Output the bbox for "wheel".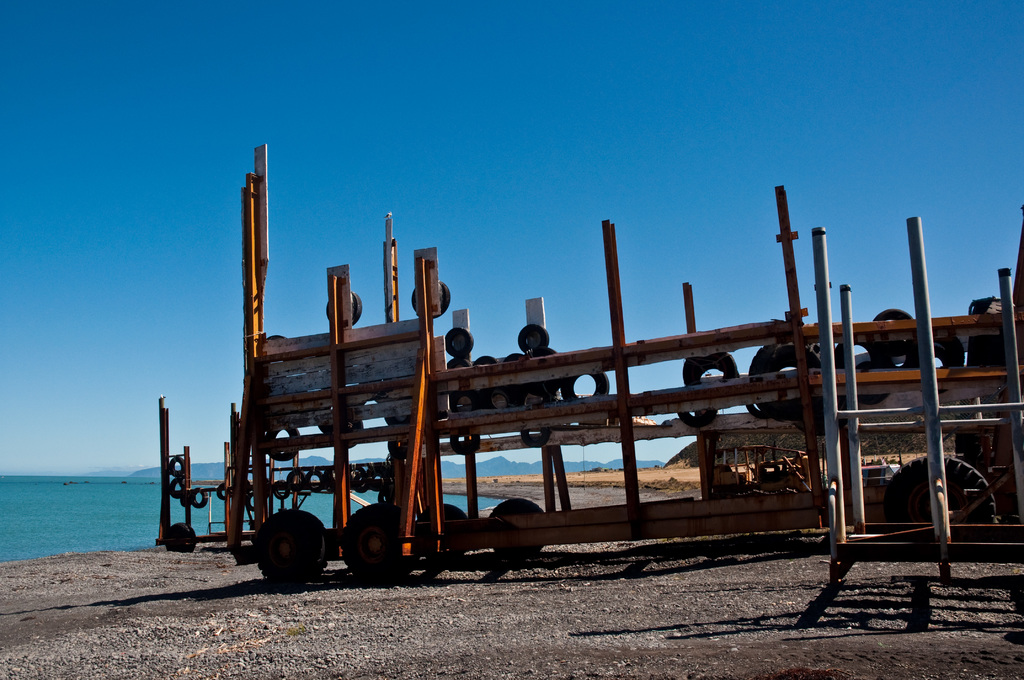
rect(886, 446, 995, 531).
